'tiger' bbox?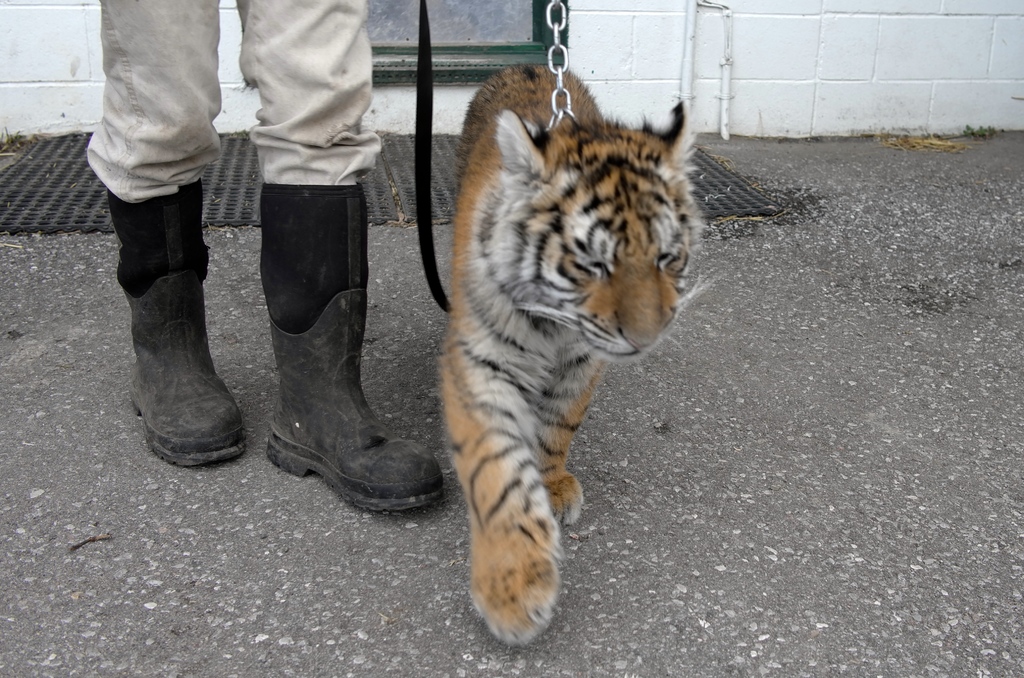
[438, 63, 712, 647]
